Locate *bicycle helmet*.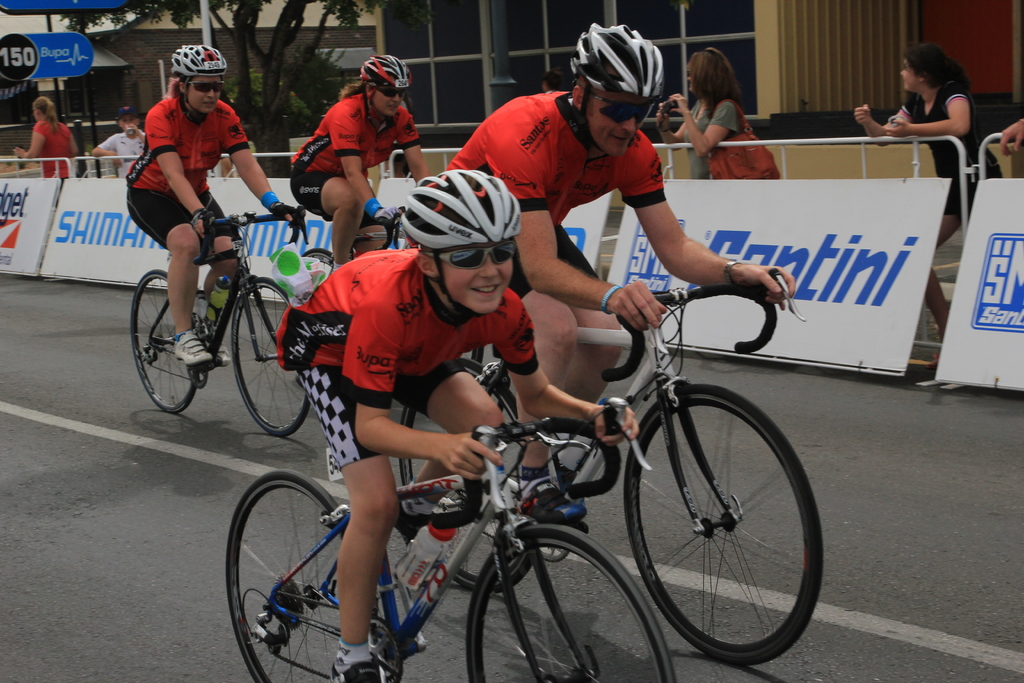
Bounding box: 357/56/407/92.
